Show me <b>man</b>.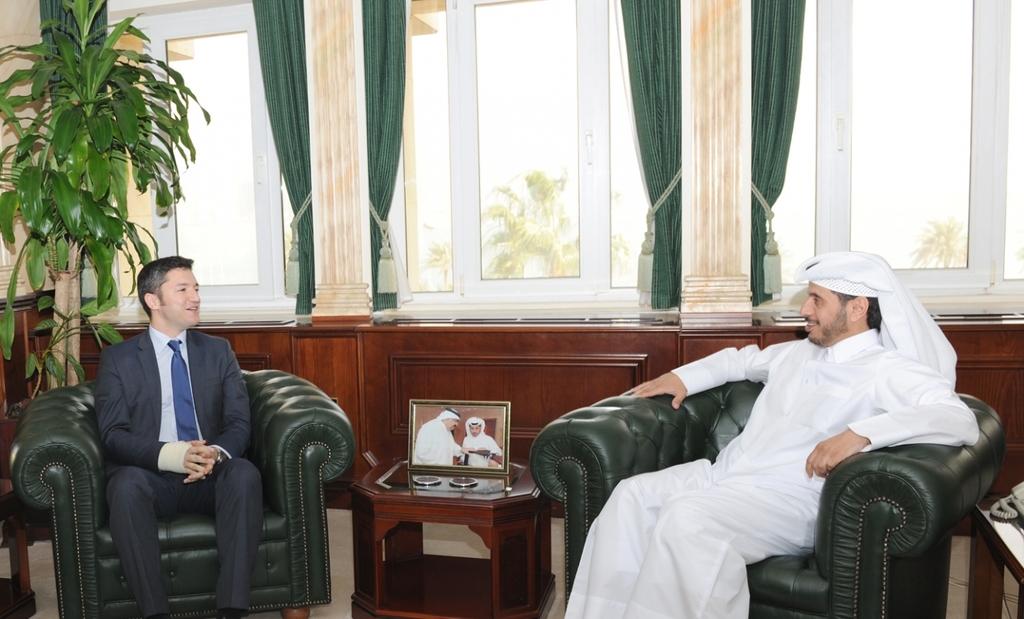
<b>man</b> is here: 411 405 478 466.
